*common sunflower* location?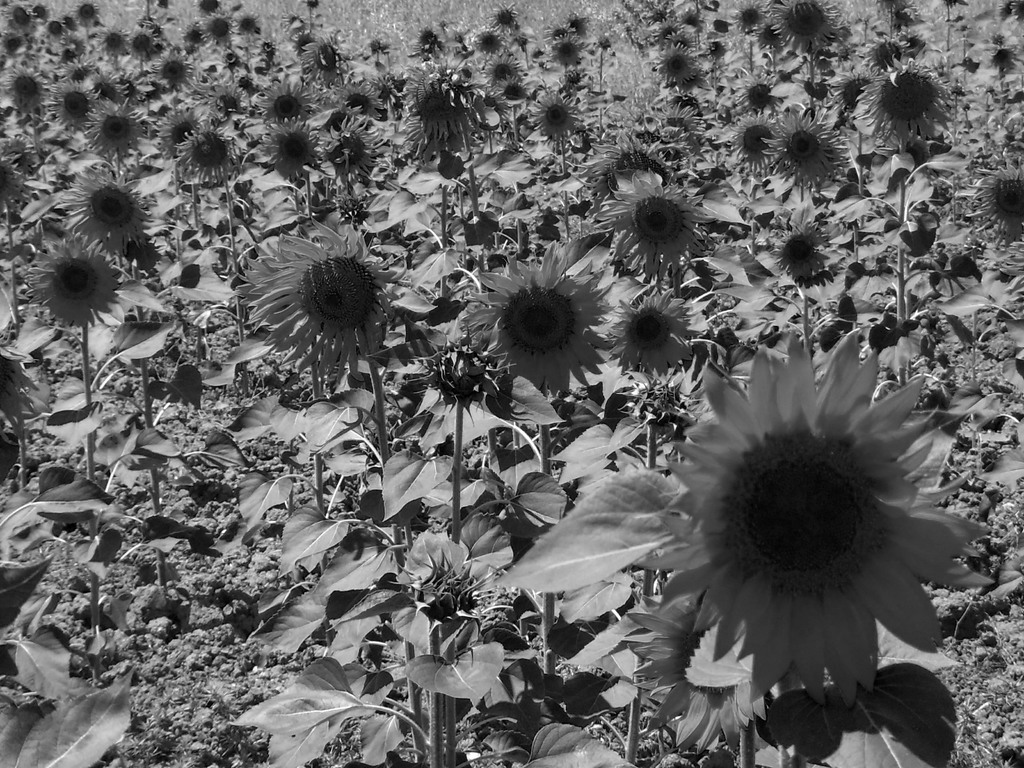
Rect(265, 113, 321, 180)
